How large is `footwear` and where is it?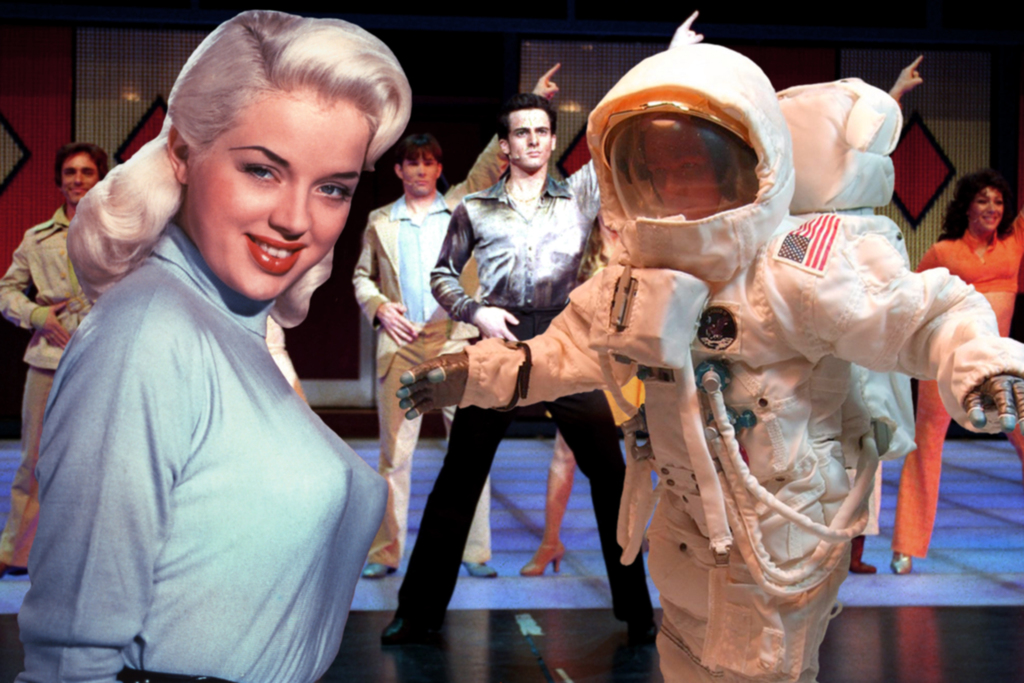
Bounding box: (0, 562, 31, 577).
